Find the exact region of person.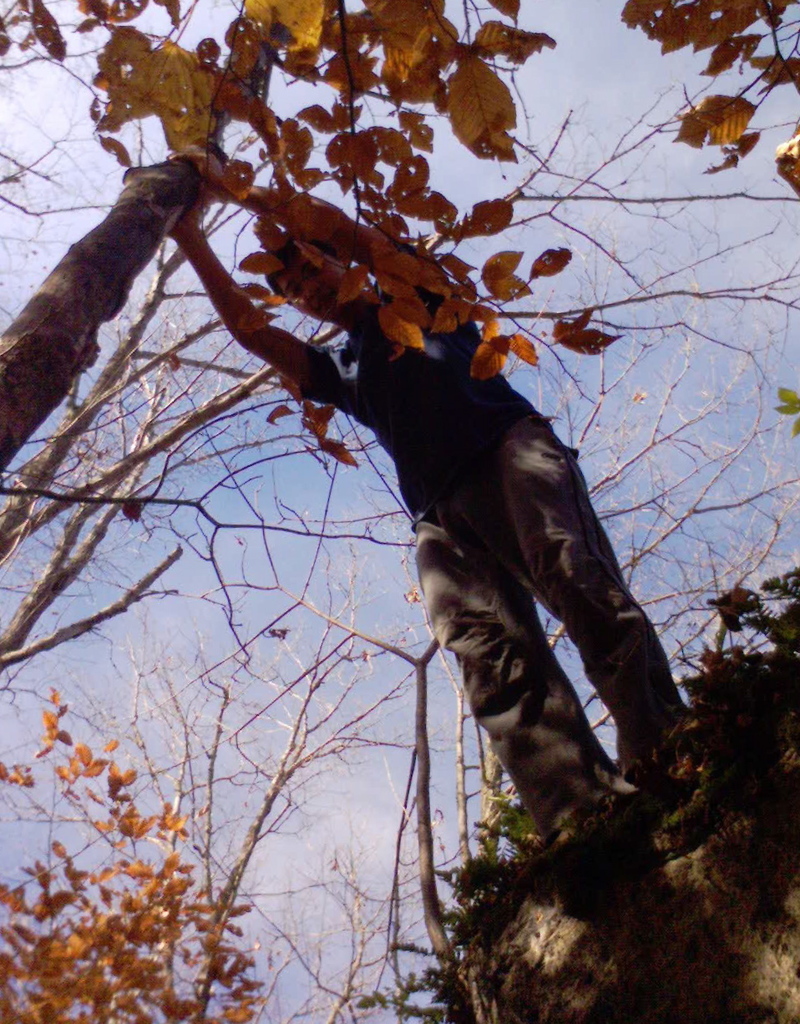
Exact region: [x1=226, y1=242, x2=707, y2=903].
